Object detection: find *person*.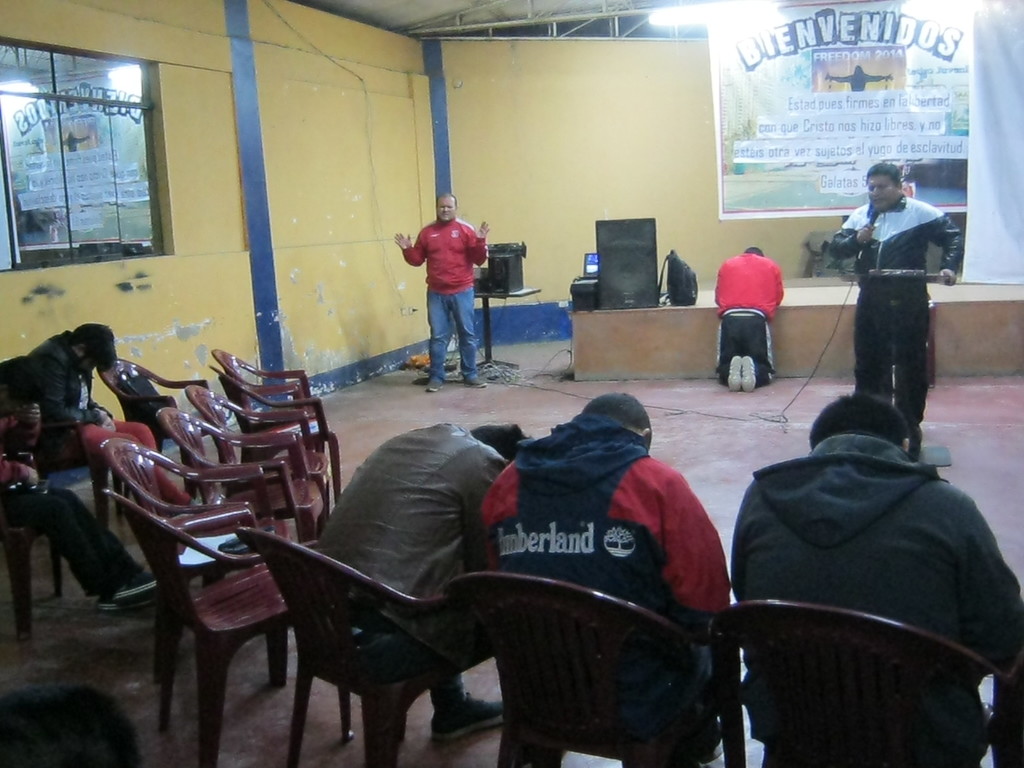
crop(716, 245, 787, 392).
